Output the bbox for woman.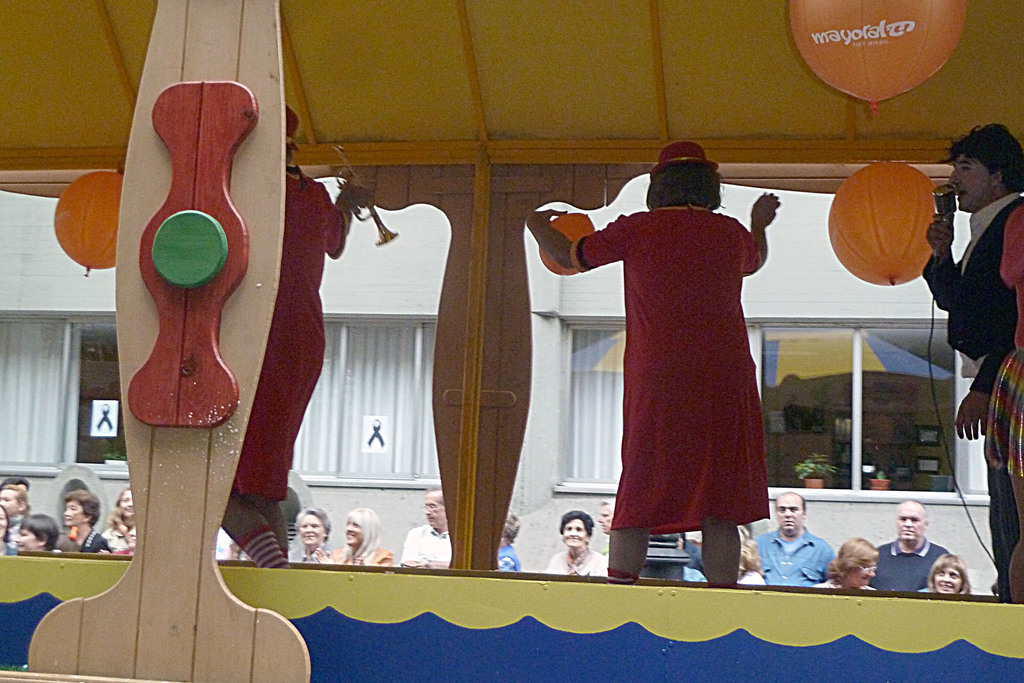
x1=812 y1=538 x2=877 y2=593.
